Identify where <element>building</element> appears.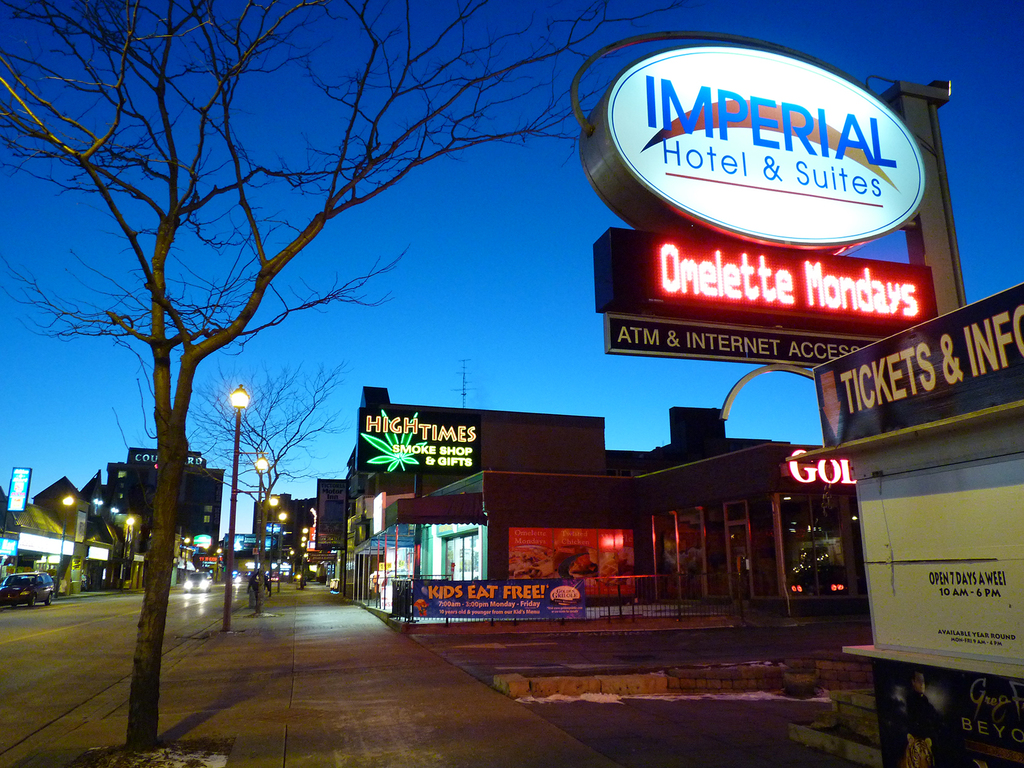
Appears at x1=104, y1=449, x2=227, y2=544.
